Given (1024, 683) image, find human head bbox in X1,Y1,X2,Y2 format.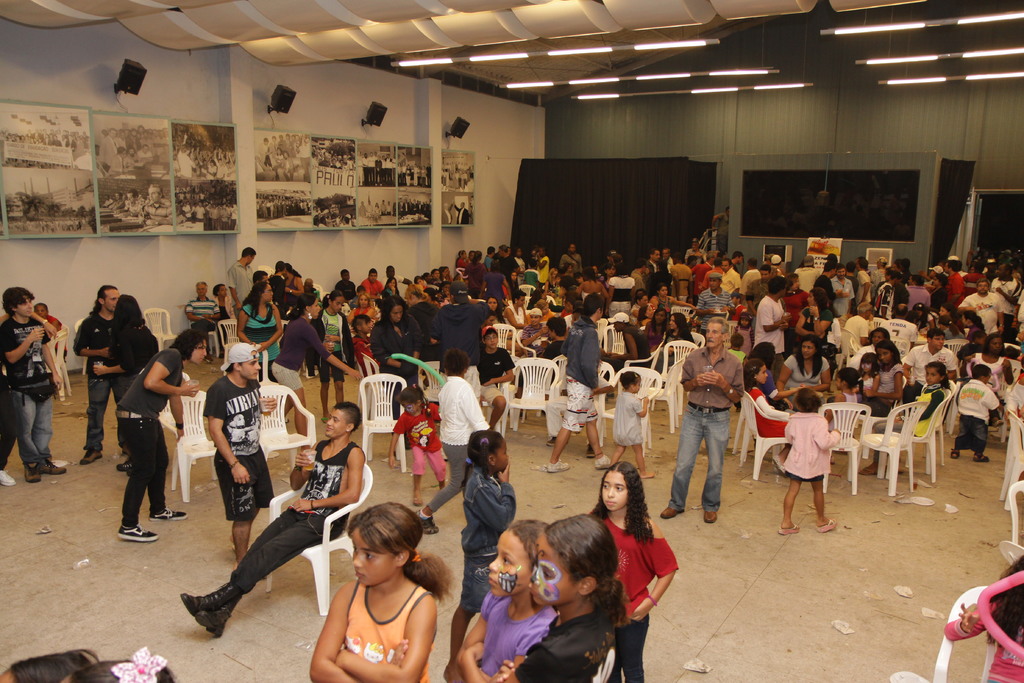
705,318,728,347.
